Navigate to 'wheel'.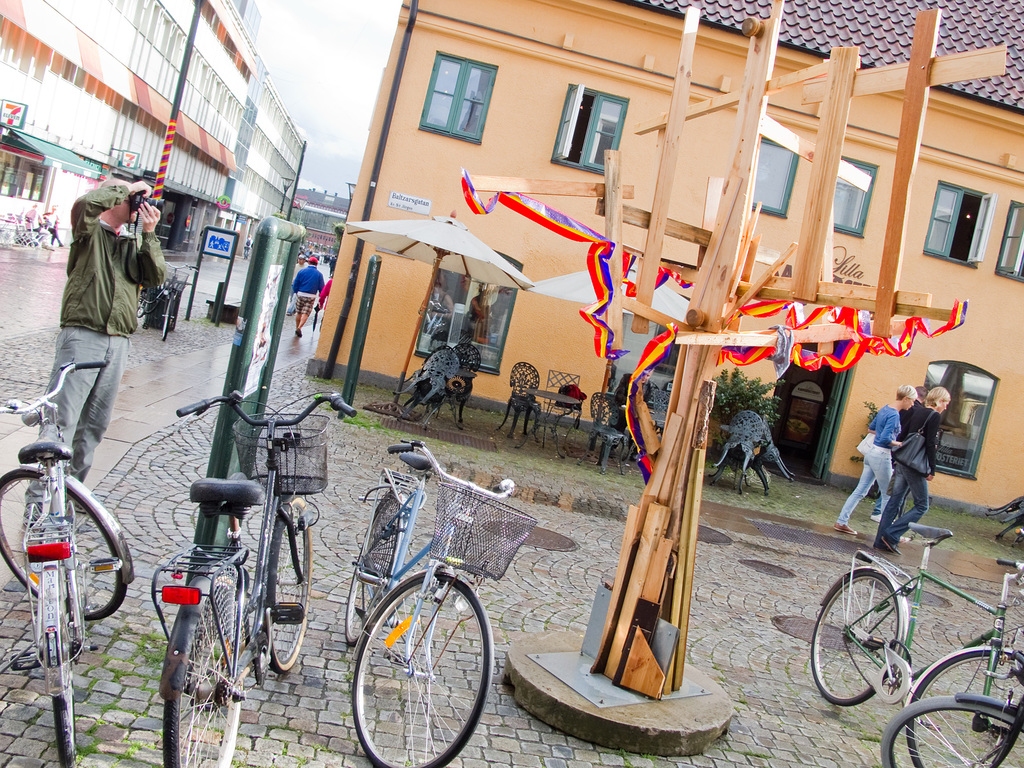
Navigation target: BBox(269, 500, 313, 680).
